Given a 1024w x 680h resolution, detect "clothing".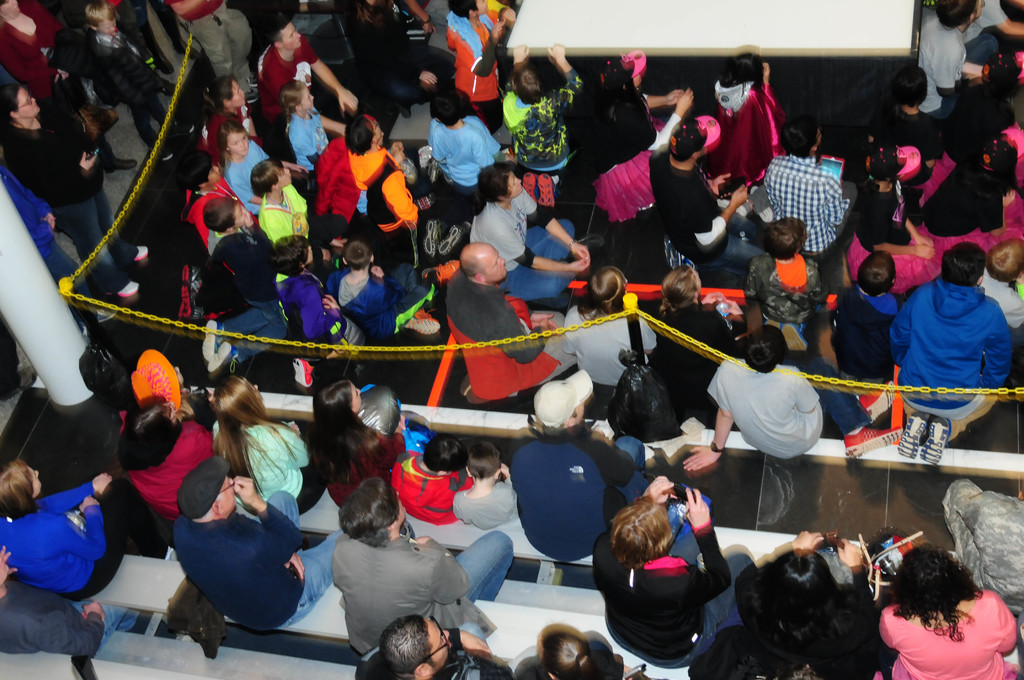
region(560, 298, 648, 404).
